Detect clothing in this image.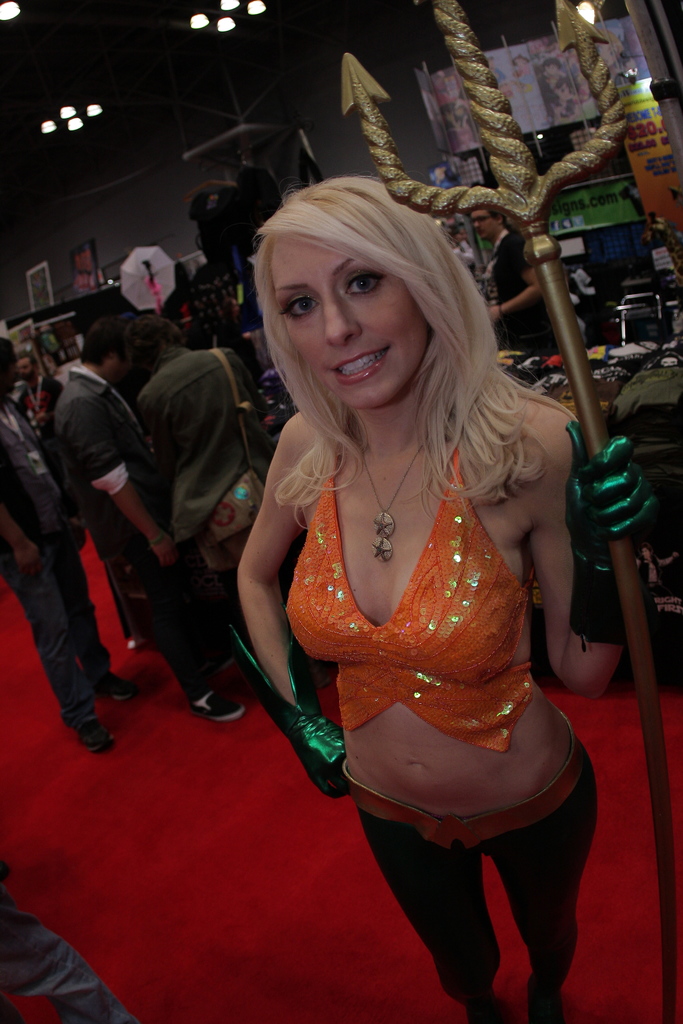
Detection: x1=138, y1=339, x2=248, y2=554.
